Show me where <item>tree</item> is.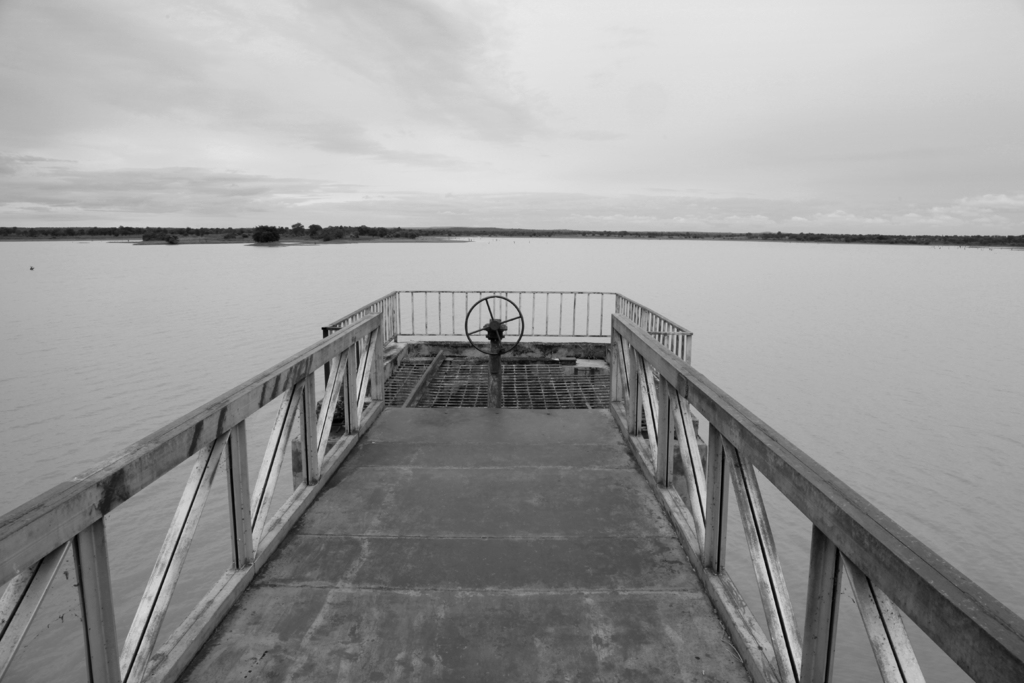
<item>tree</item> is at l=252, t=224, r=282, b=245.
